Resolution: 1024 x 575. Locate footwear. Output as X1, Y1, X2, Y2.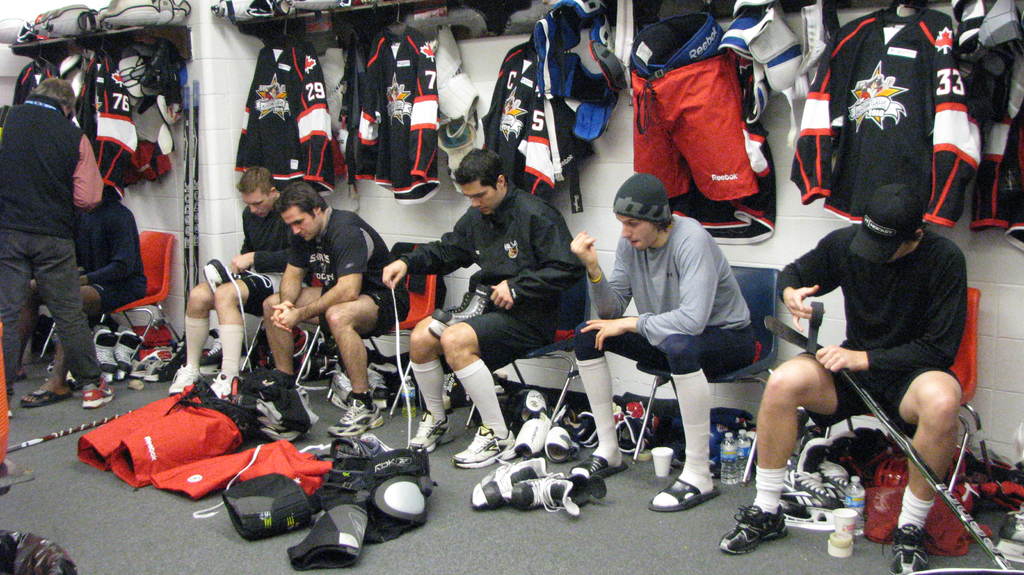
95, 329, 146, 372.
